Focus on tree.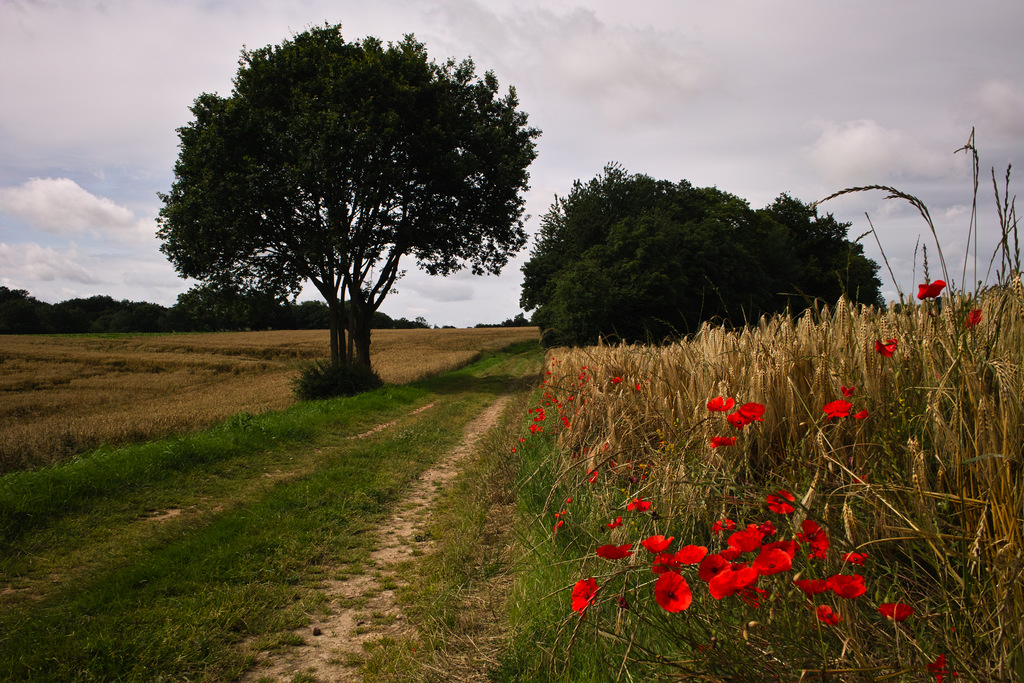
Focused at [x1=515, y1=150, x2=699, y2=325].
